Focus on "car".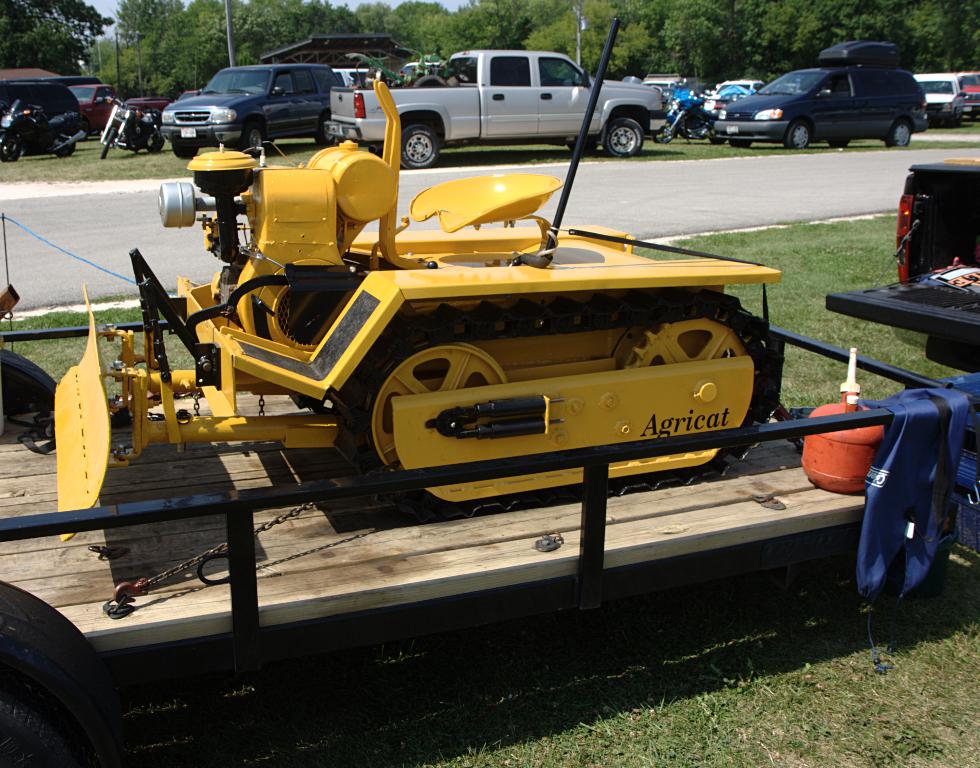
Focused at <region>704, 35, 927, 146</region>.
